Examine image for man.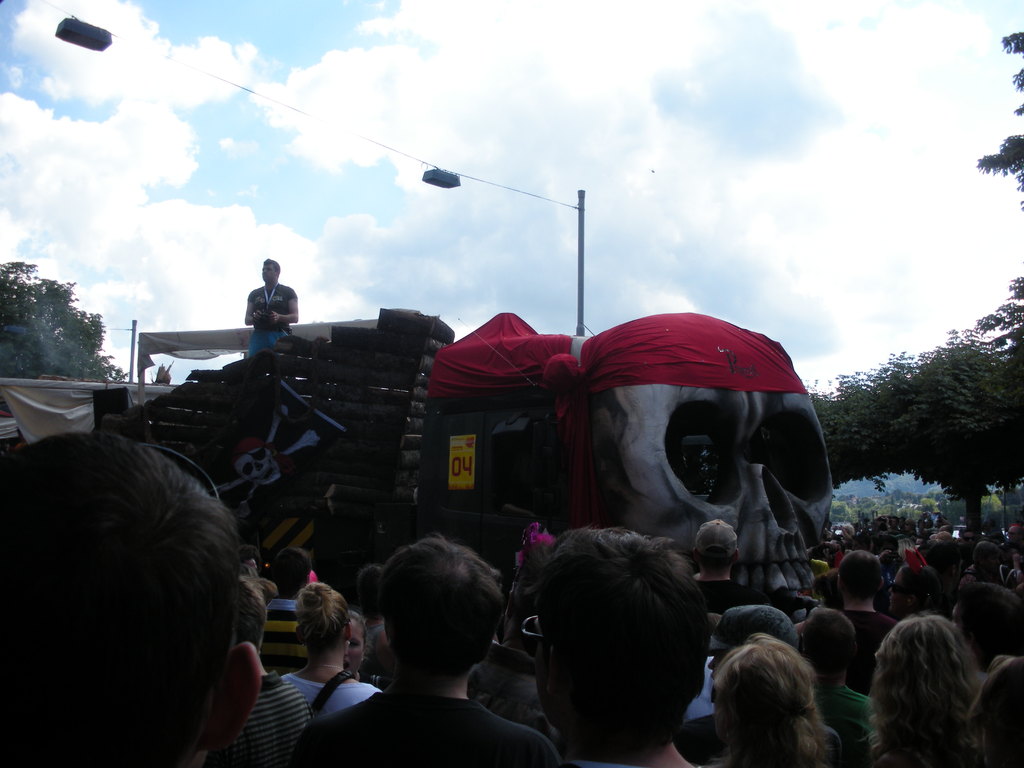
Examination result: [x1=792, y1=605, x2=886, y2=767].
